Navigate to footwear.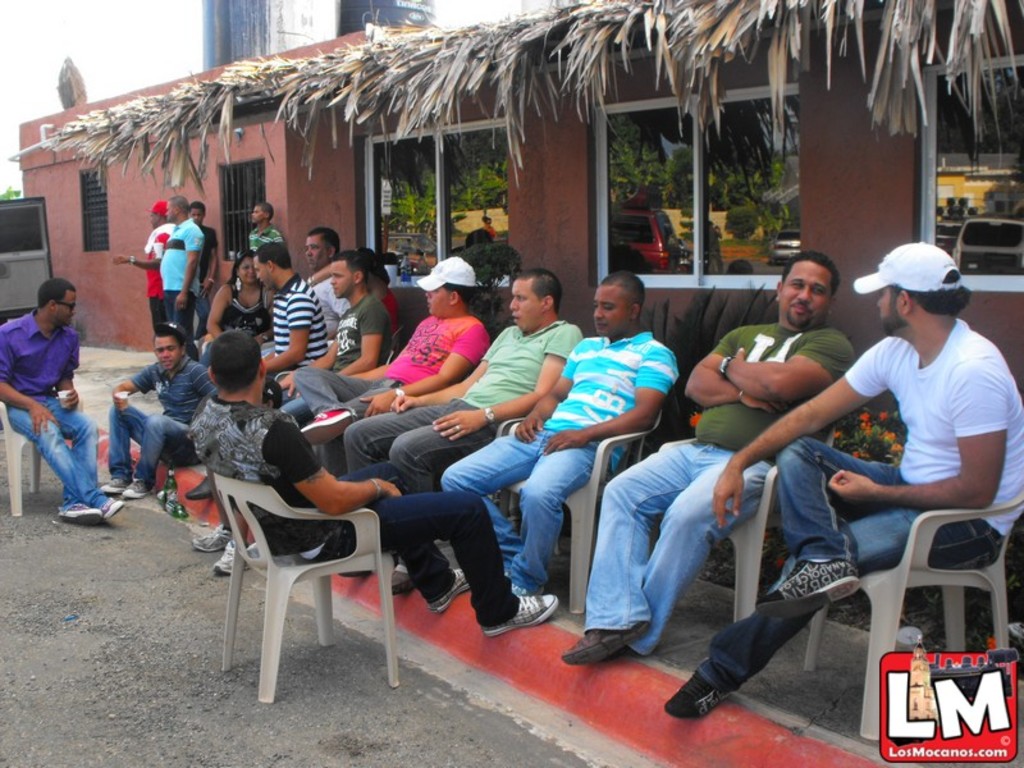
Navigation target: pyautogui.locateOnScreen(429, 567, 471, 613).
